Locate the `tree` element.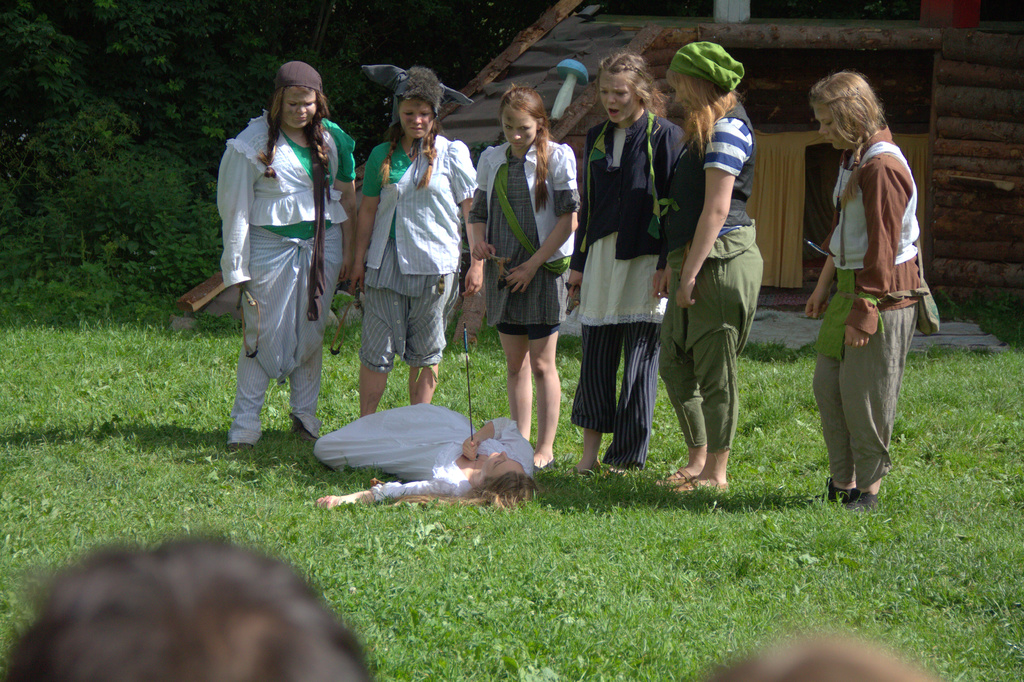
Element bbox: select_region(317, 0, 508, 147).
